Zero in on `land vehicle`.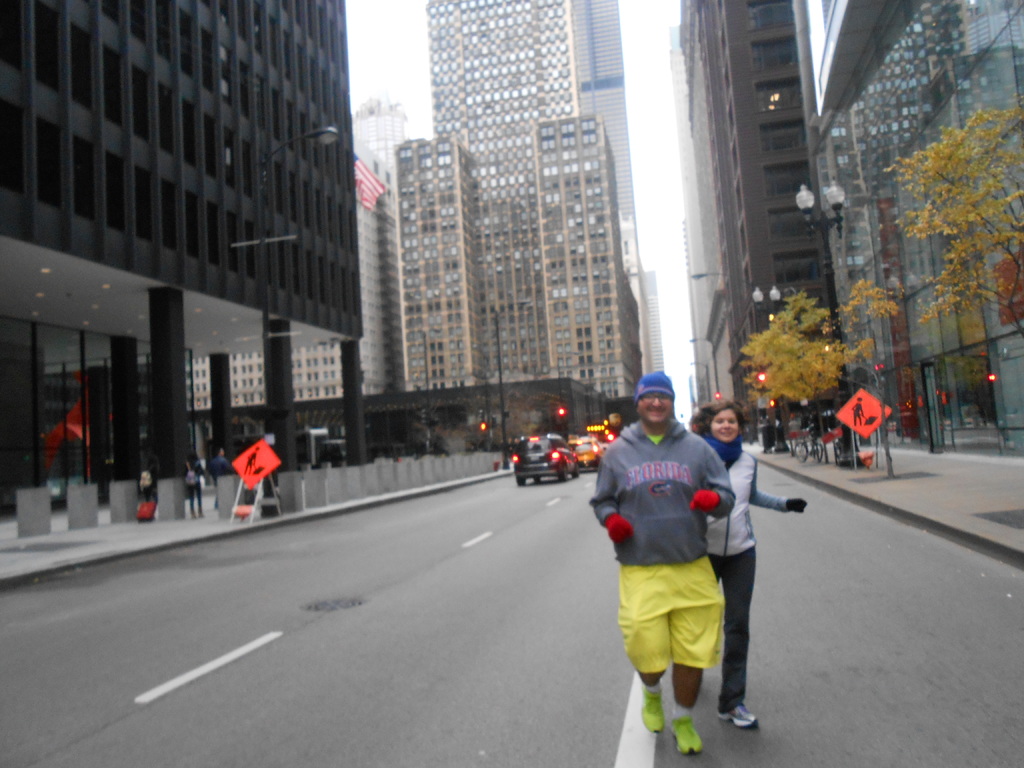
Zeroed in: pyautogui.locateOnScreen(568, 437, 604, 471).
